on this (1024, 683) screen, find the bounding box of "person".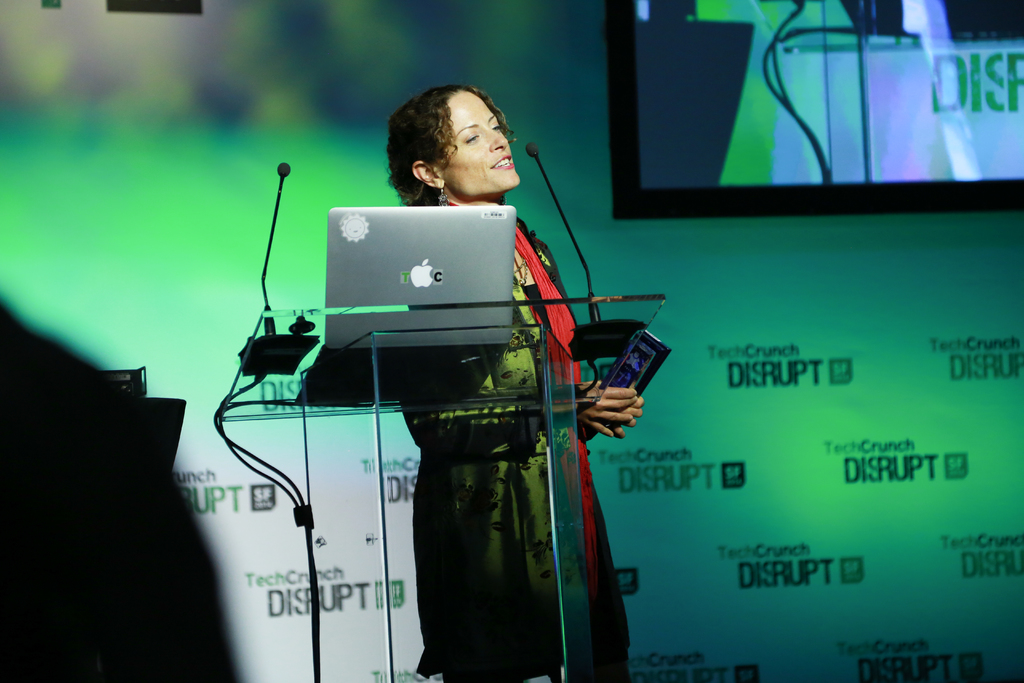
Bounding box: 389 92 632 680.
